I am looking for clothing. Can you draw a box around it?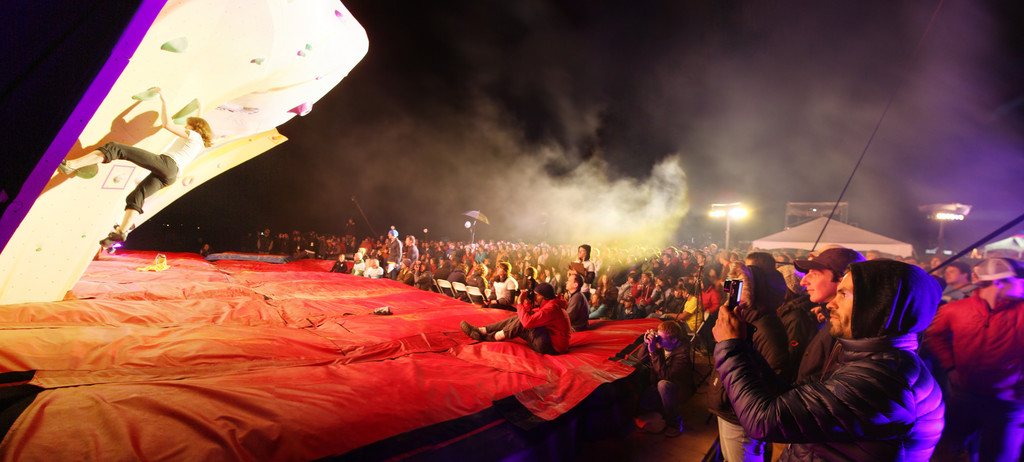
Sure, the bounding box is select_region(653, 377, 679, 424).
